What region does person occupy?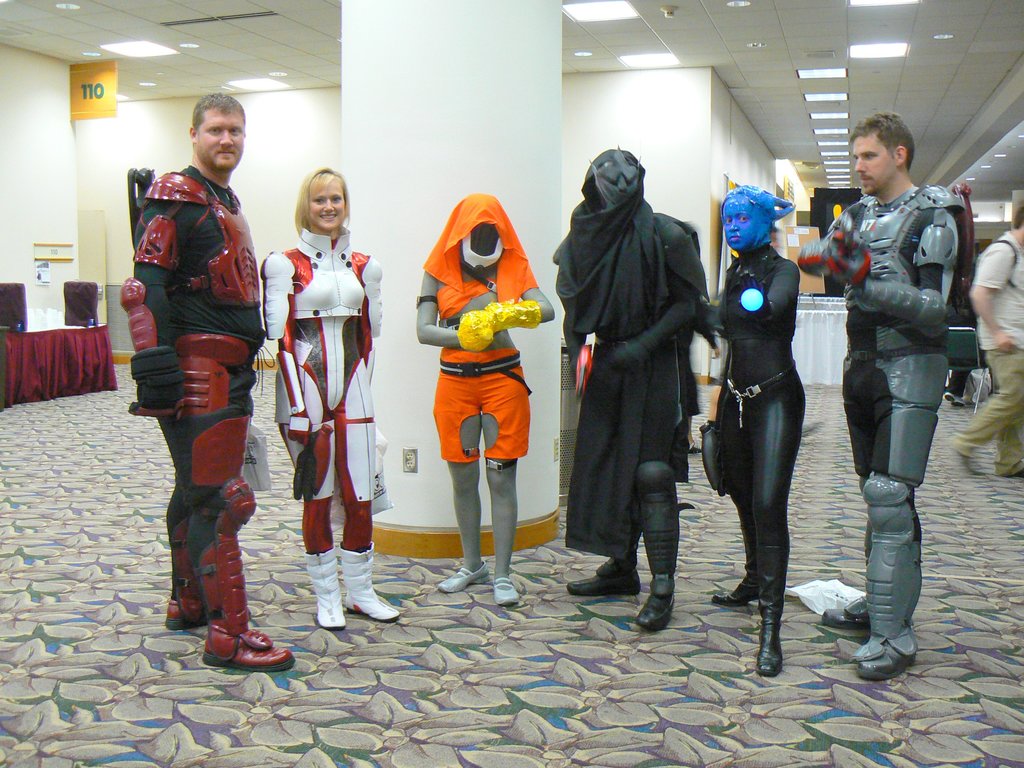
803:115:960:687.
